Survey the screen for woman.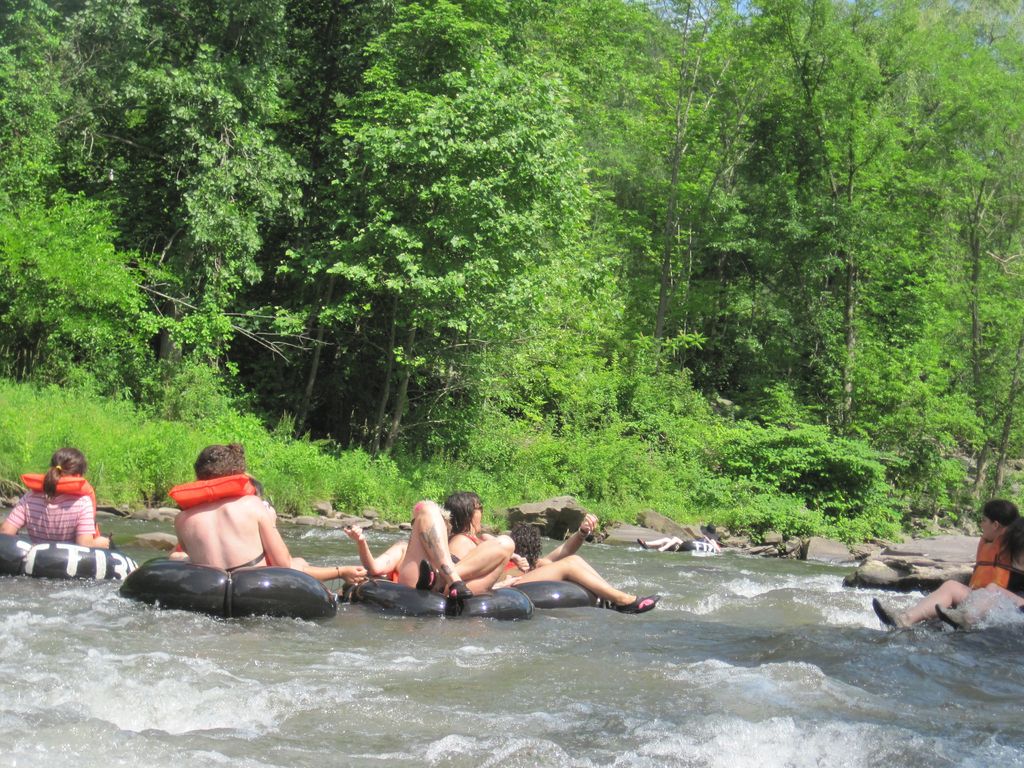
Survey found: left=443, top=488, right=659, bottom=616.
